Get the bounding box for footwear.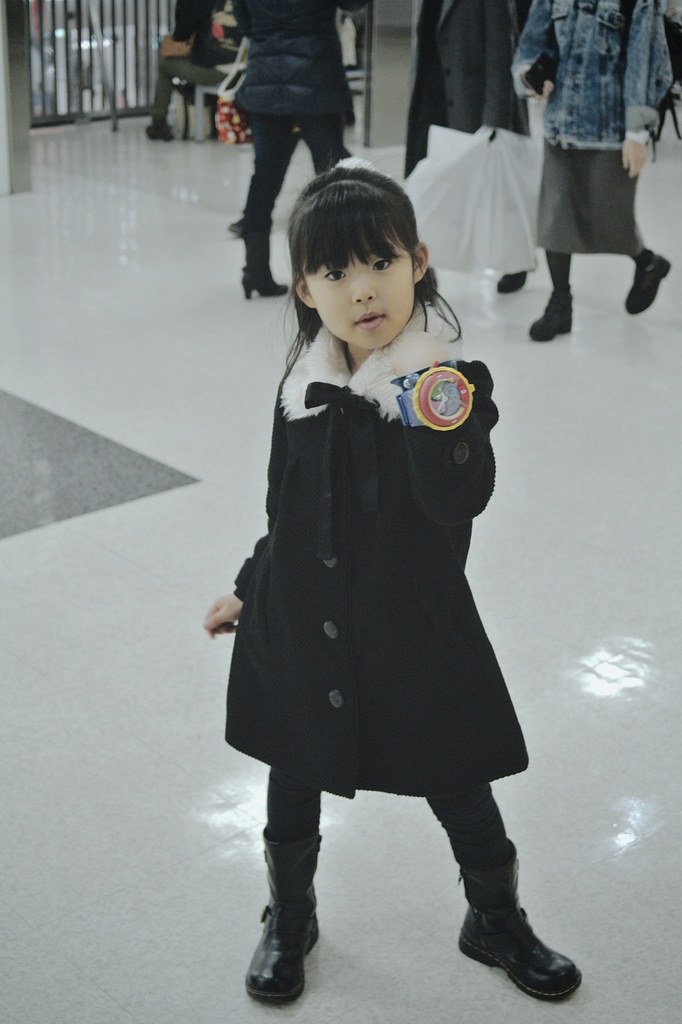
[x1=147, y1=120, x2=174, y2=138].
